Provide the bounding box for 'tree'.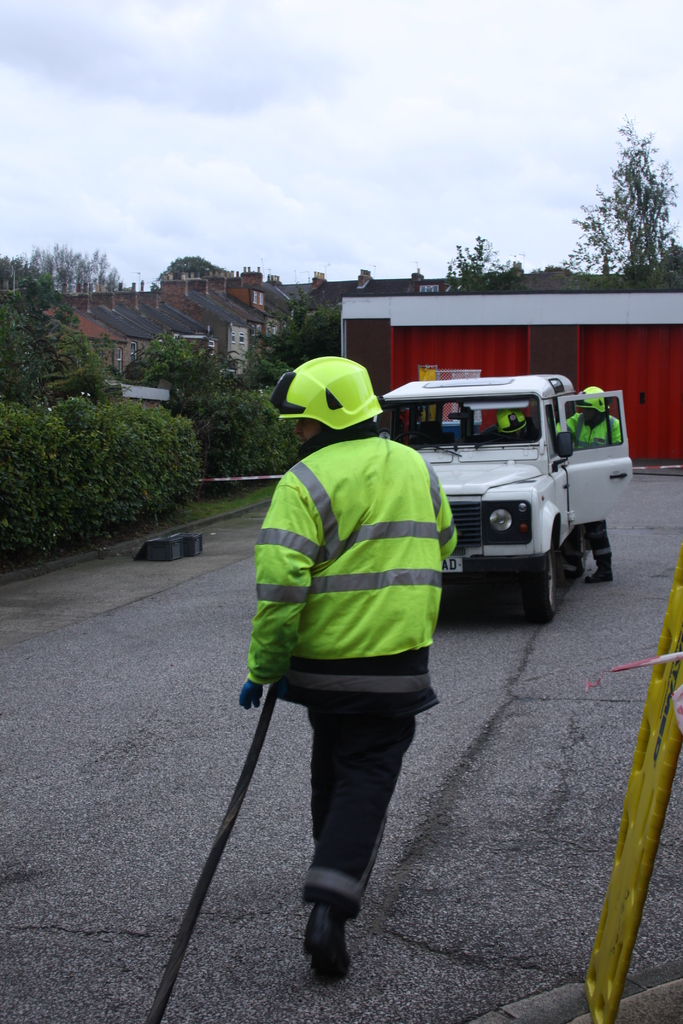
box(575, 109, 675, 280).
